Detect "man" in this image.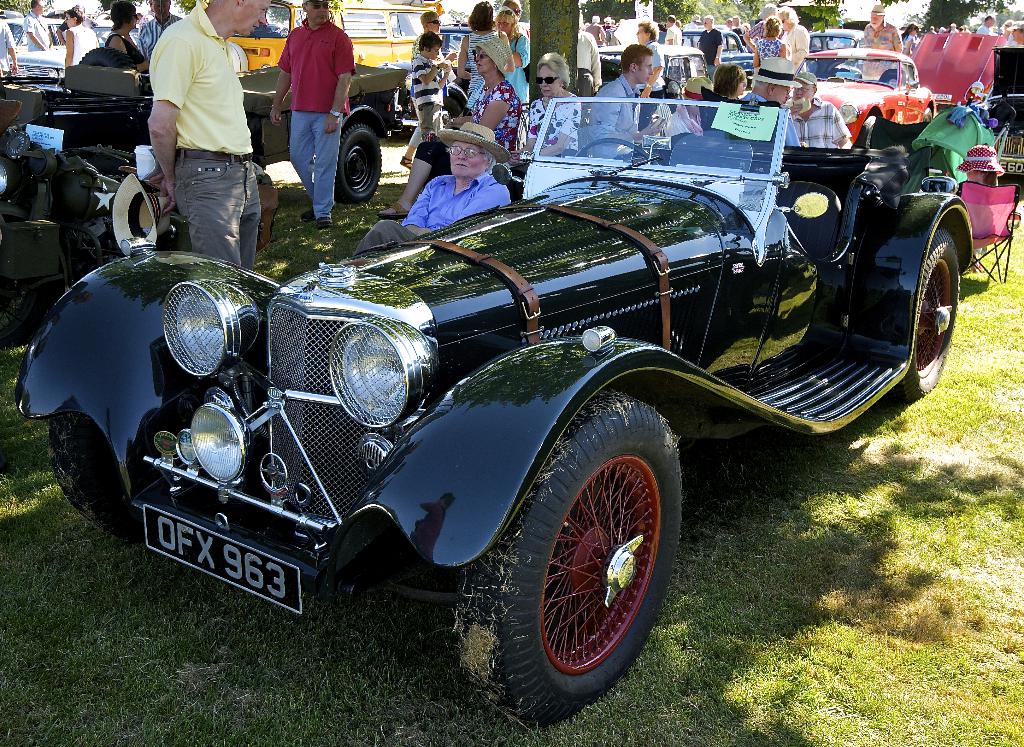
Detection: bbox=(589, 51, 659, 169).
